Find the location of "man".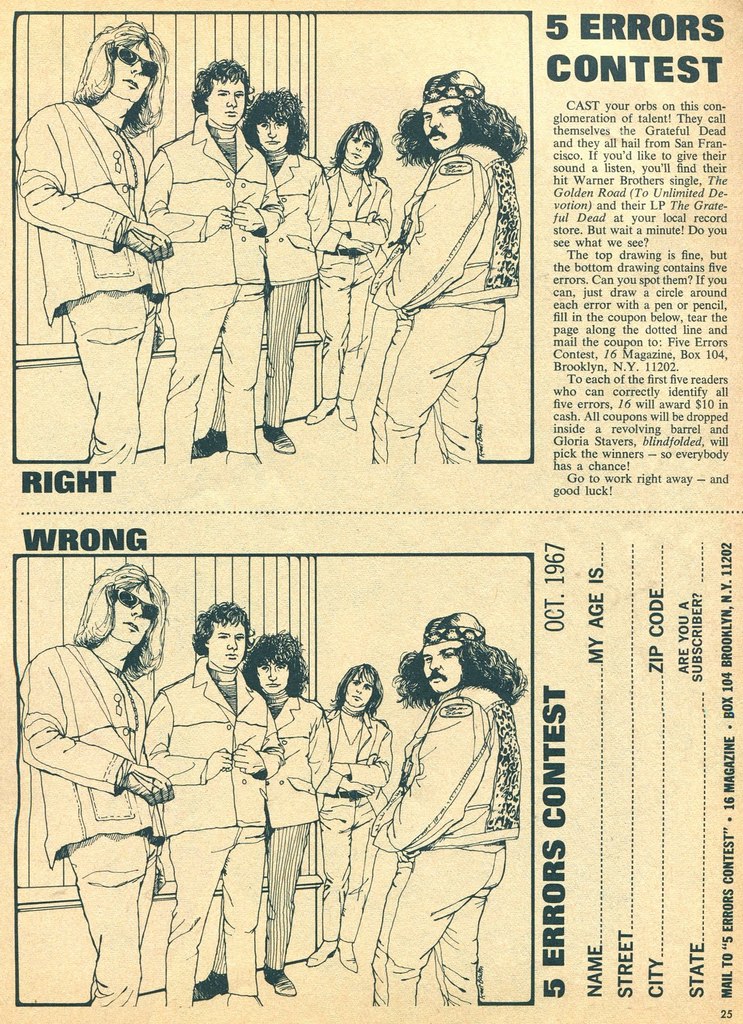
Location: [x1=187, y1=88, x2=321, y2=456].
